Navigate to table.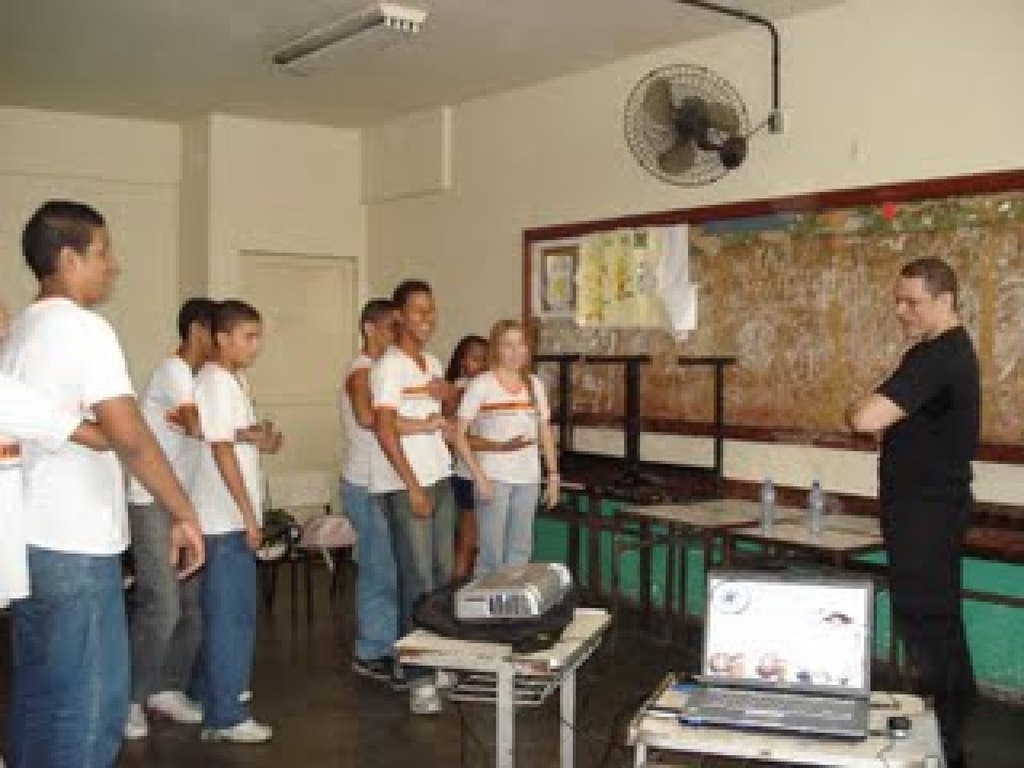
Navigation target: 619,497,893,660.
